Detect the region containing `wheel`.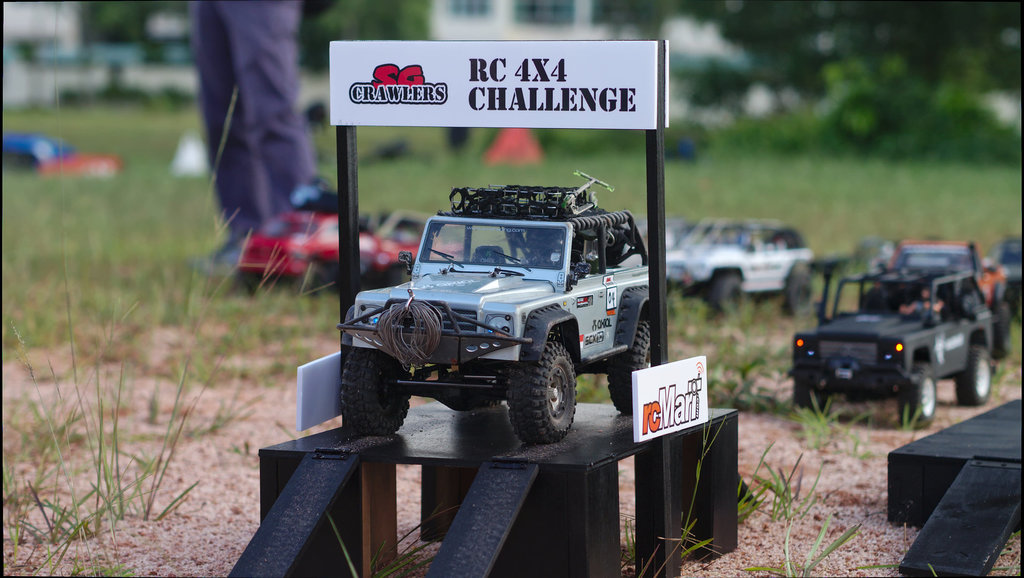
left=335, top=343, right=413, bottom=440.
